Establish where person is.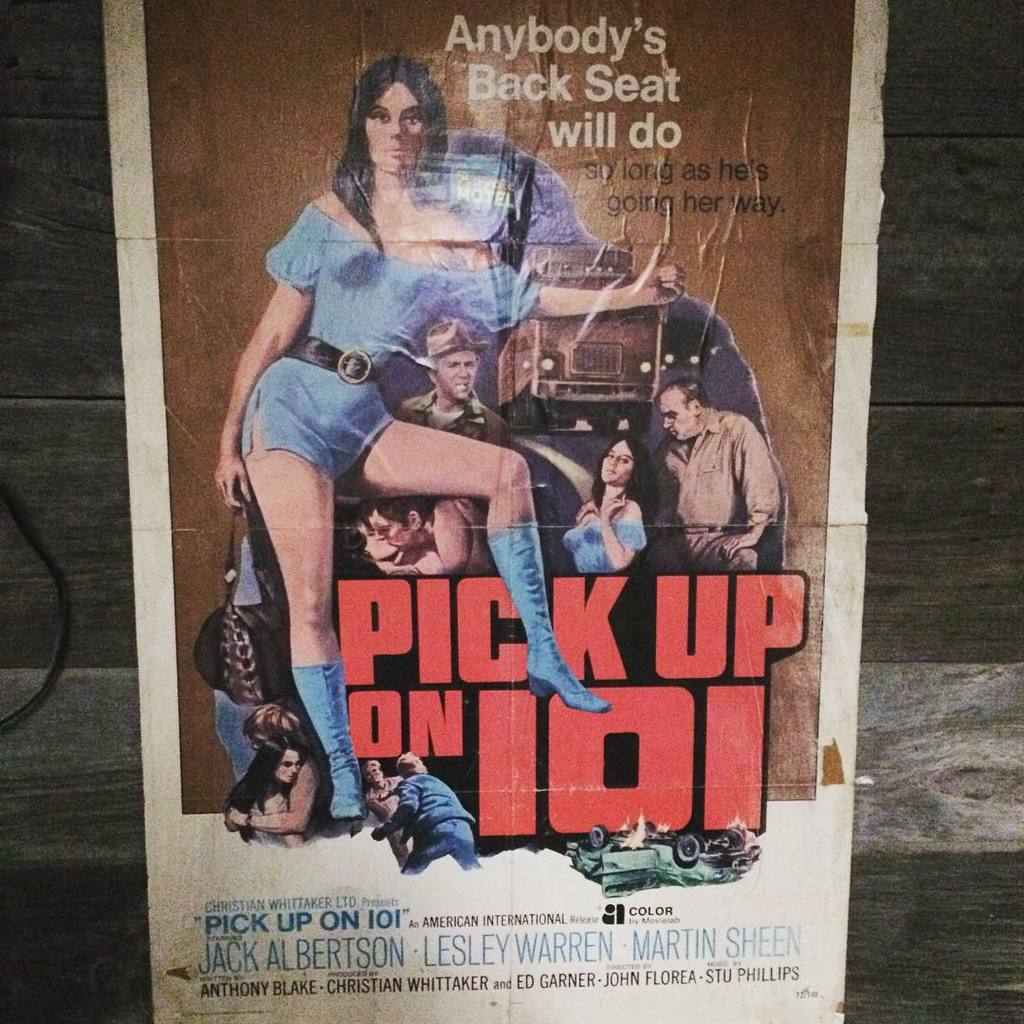
Established at BBox(226, 696, 327, 841).
